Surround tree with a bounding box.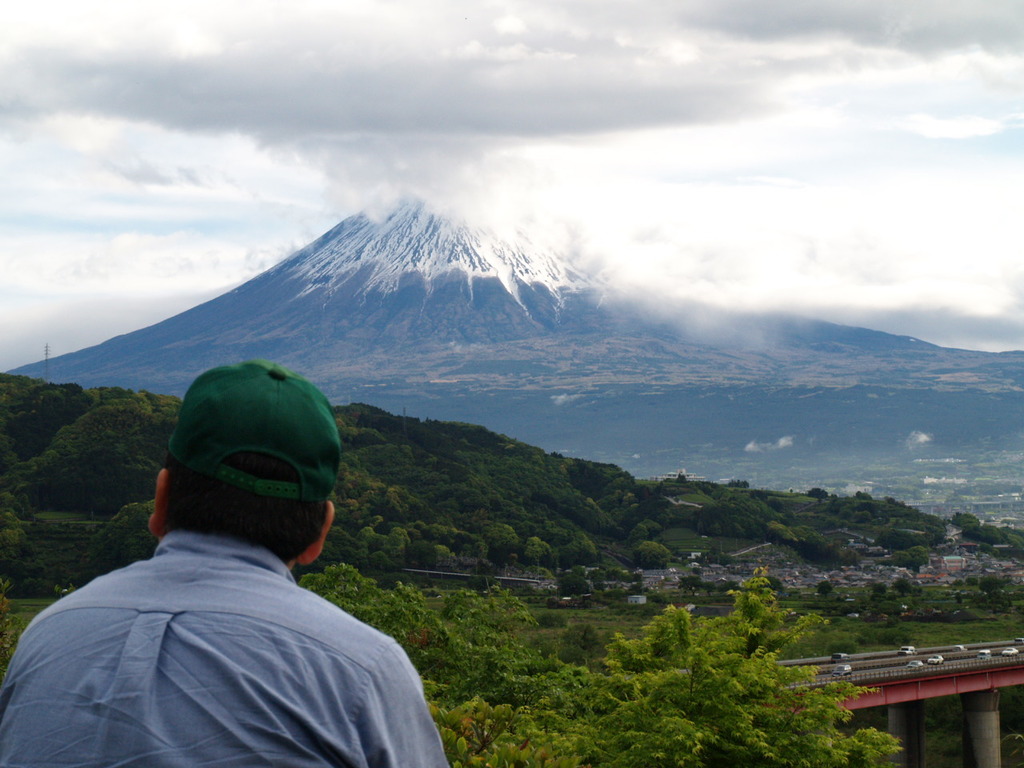
(x1=879, y1=528, x2=920, y2=548).
